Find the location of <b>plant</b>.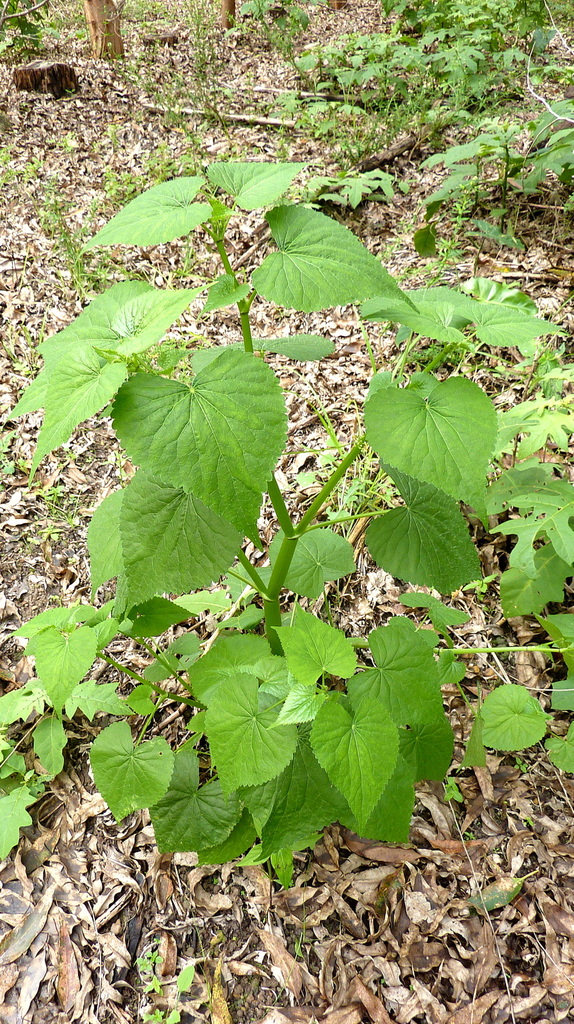
Location: [238,0,311,79].
